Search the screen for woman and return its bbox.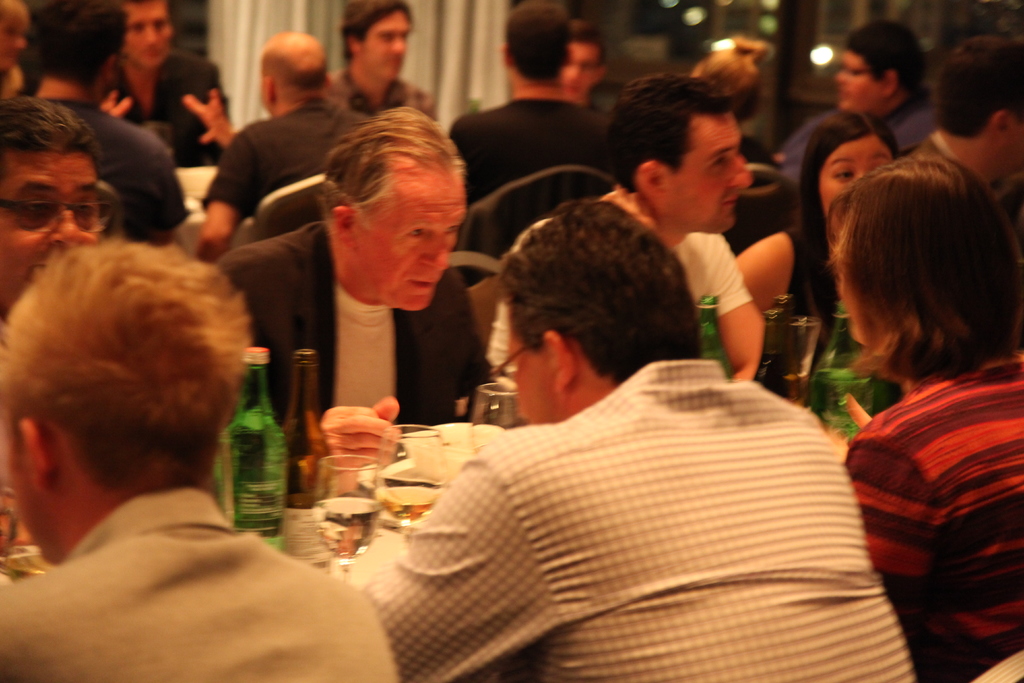
Found: [x1=809, y1=128, x2=1023, y2=659].
